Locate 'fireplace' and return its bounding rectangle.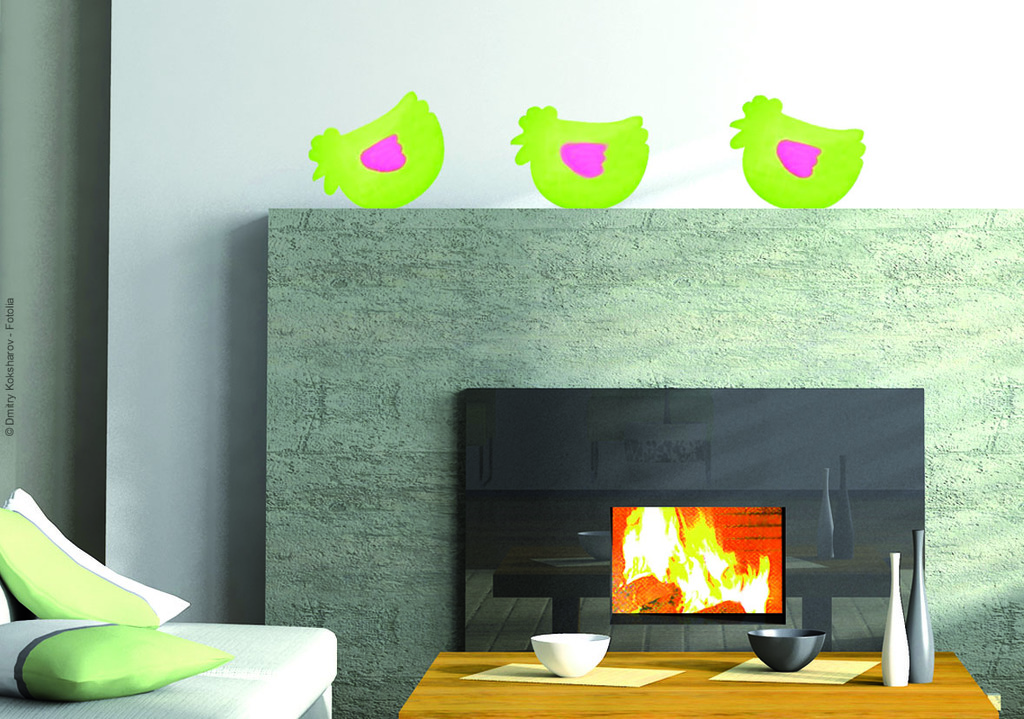
[441,385,922,648].
